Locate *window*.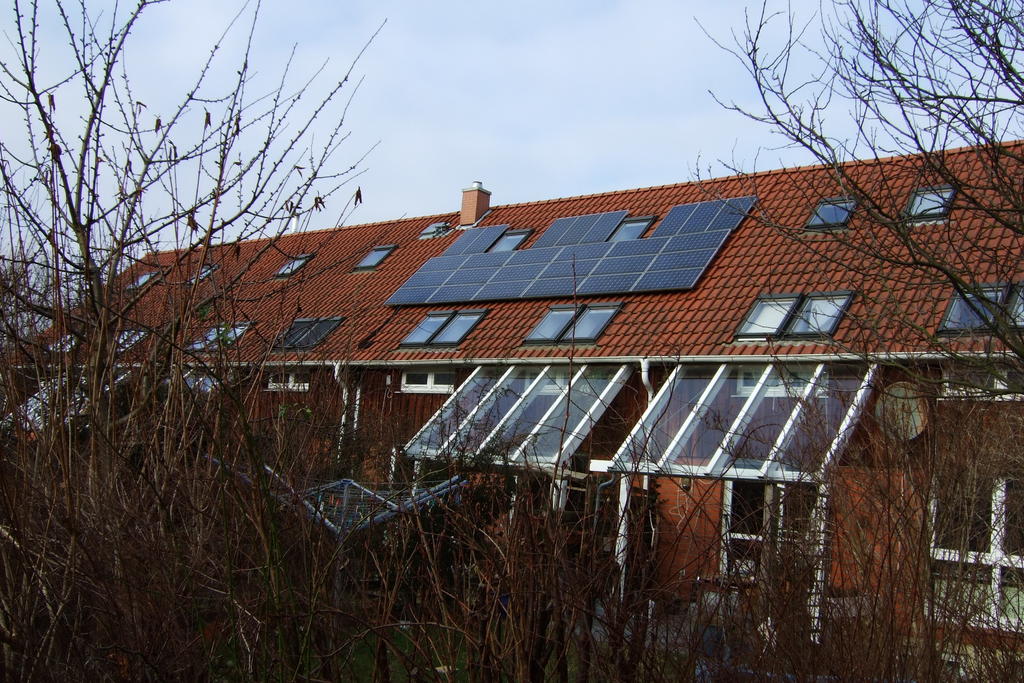
Bounding box: region(188, 320, 252, 352).
